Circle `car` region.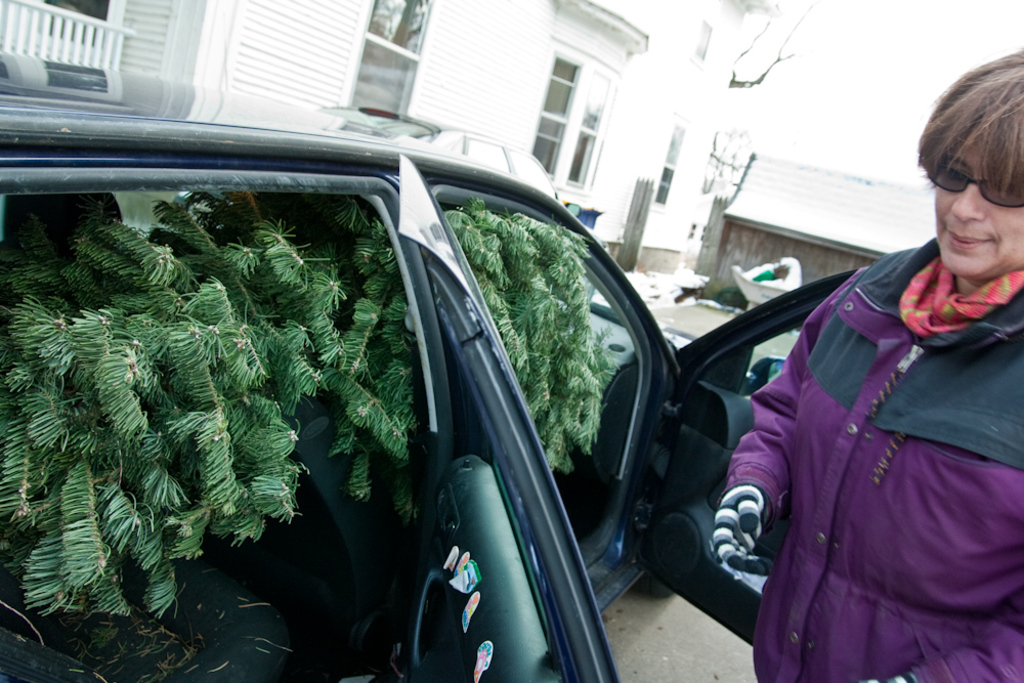
Region: {"x1": 0, "y1": 46, "x2": 870, "y2": 682}.
